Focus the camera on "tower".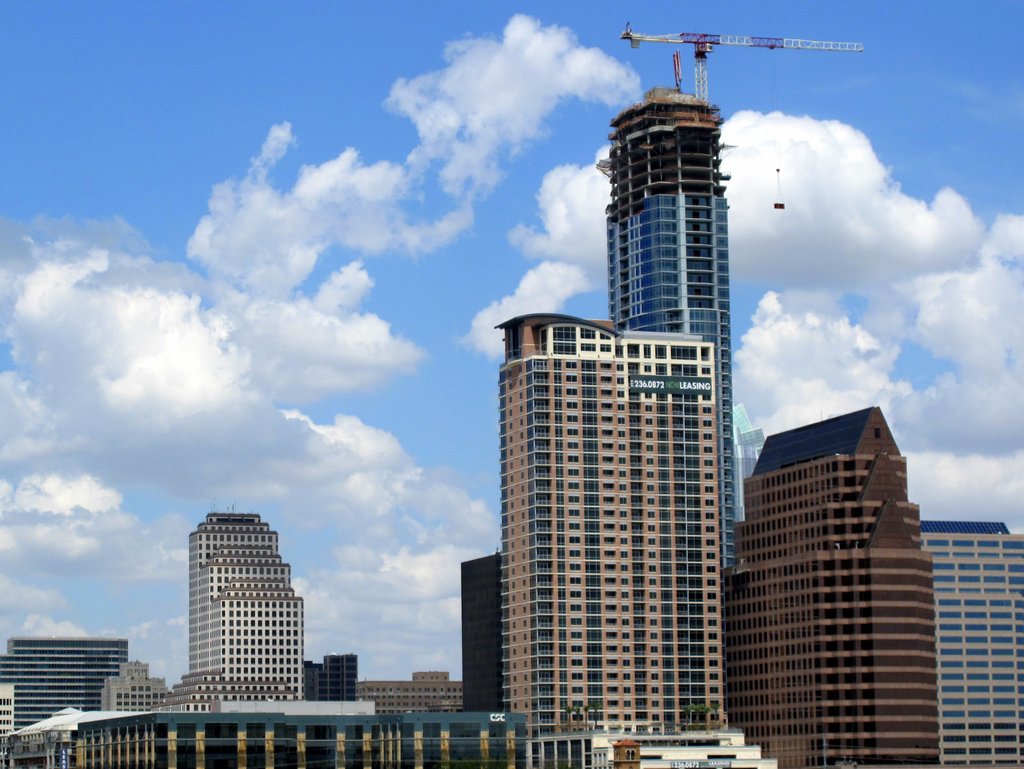
Focus region: x1=150, y1=709, x2=515, y2=768.
